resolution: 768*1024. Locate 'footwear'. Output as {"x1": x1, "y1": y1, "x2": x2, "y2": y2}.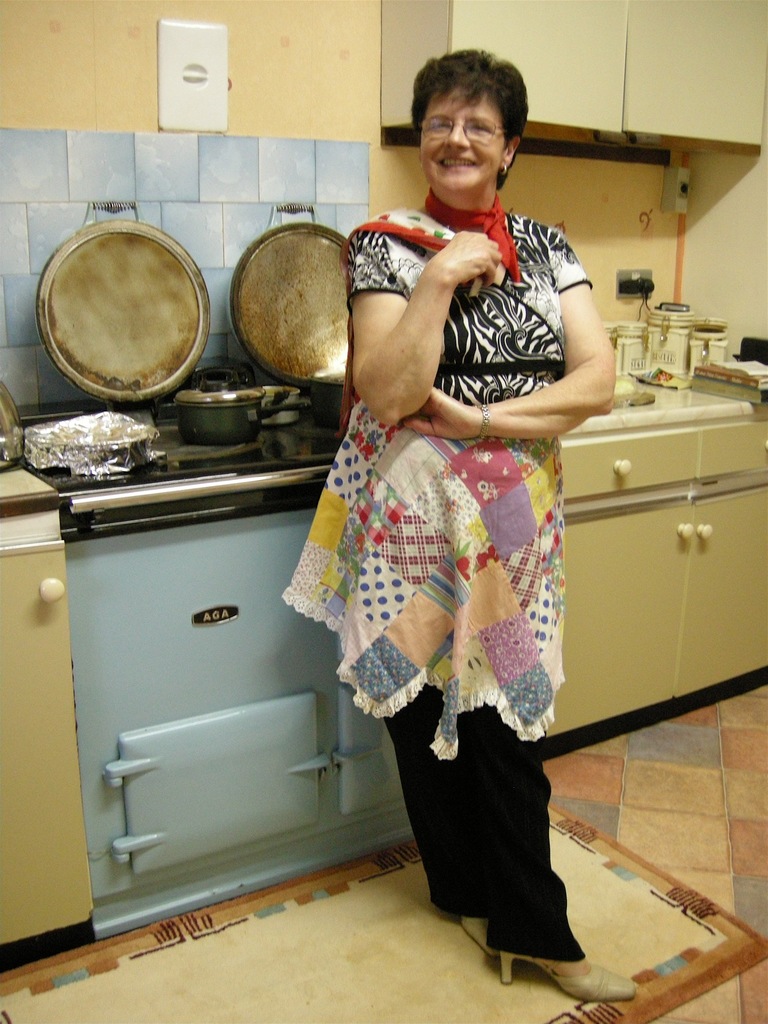
{"x1": 500, "y1": 951, "x2": 637, "y2": 1003}.
